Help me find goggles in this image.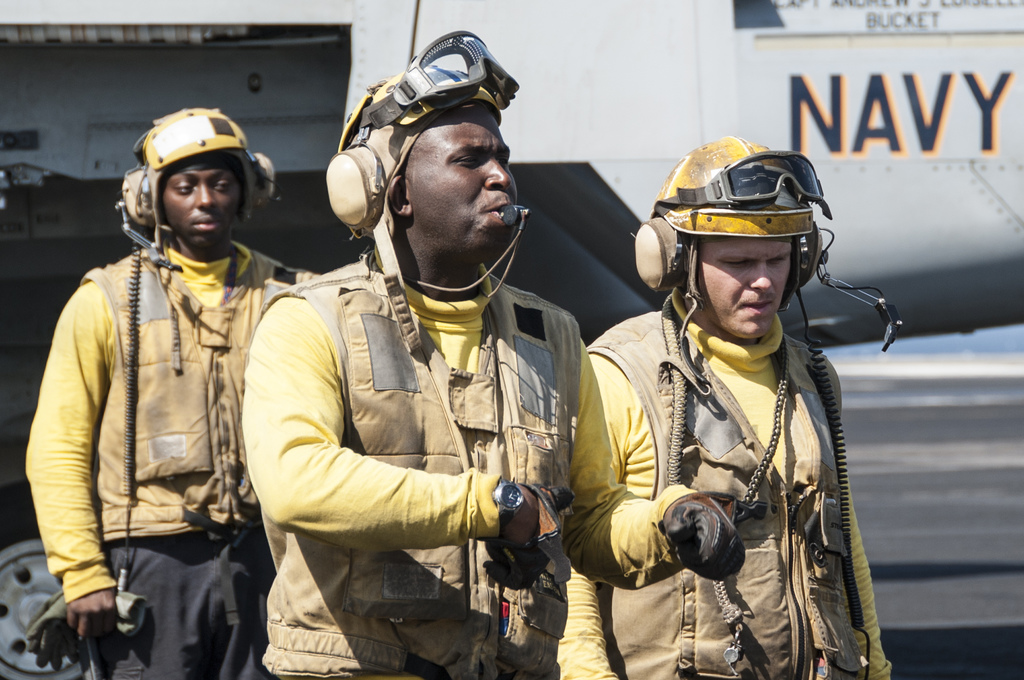
Found it: x1=684, y1=142, x2=843, y2=226.
